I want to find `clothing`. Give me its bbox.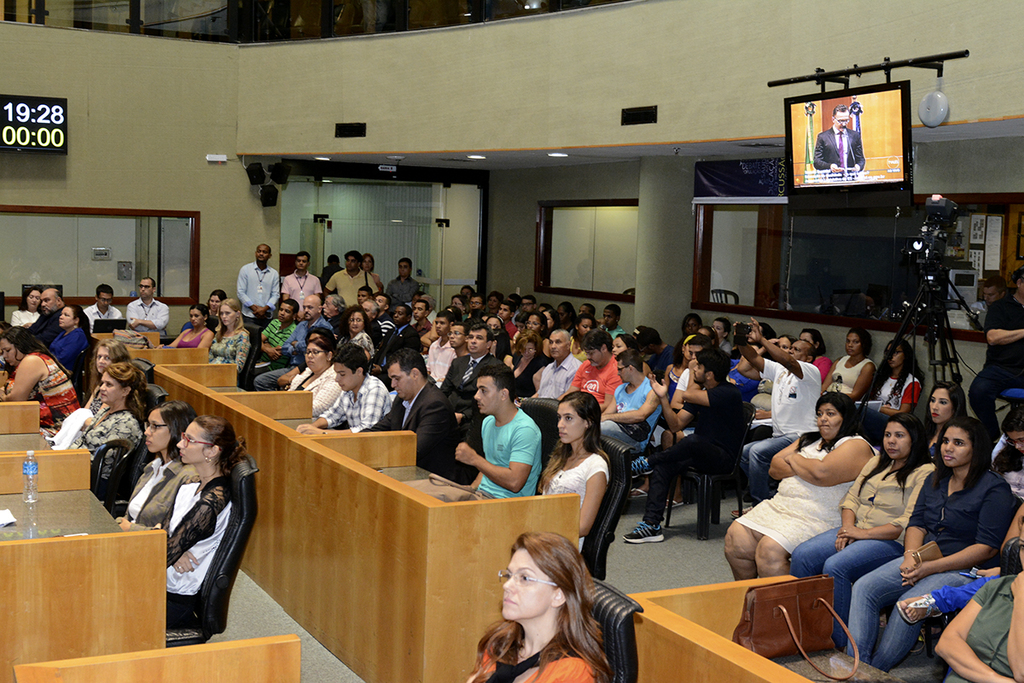
205, 325, 245, 367.
